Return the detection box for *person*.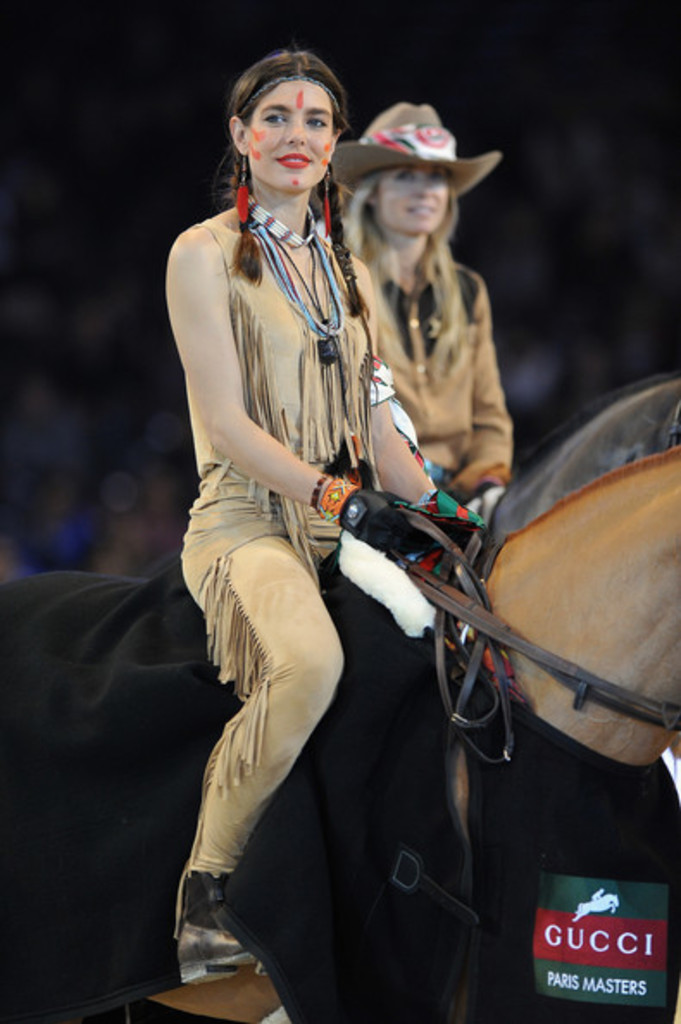
crop(319, 100, 515, 500).
